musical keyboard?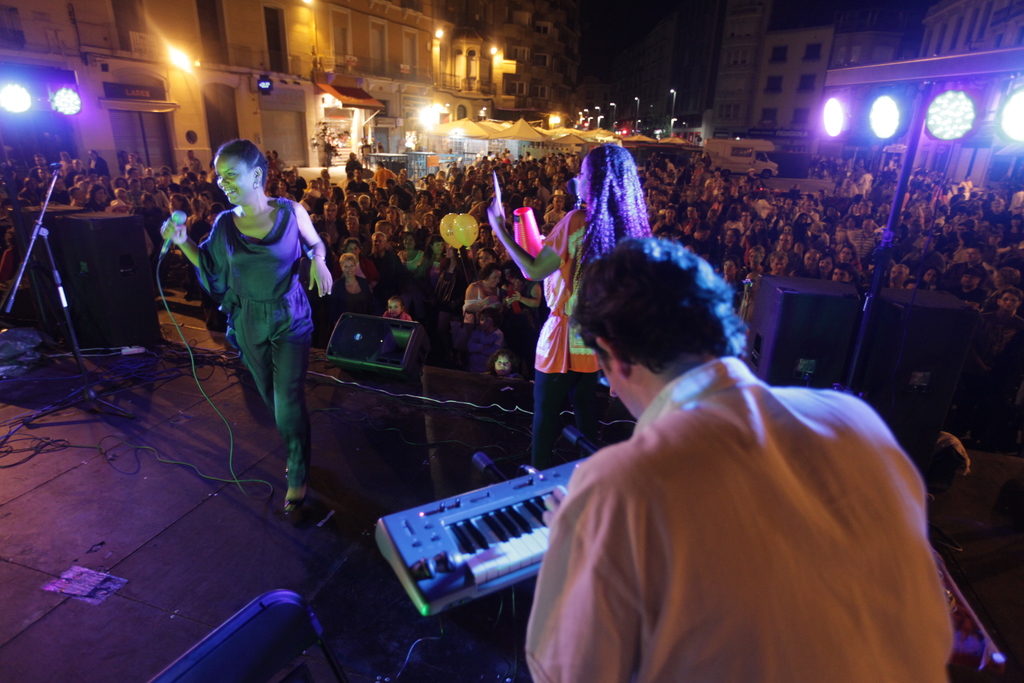
pyautogui.locateOnScreen(376, 457, 590, 613)
